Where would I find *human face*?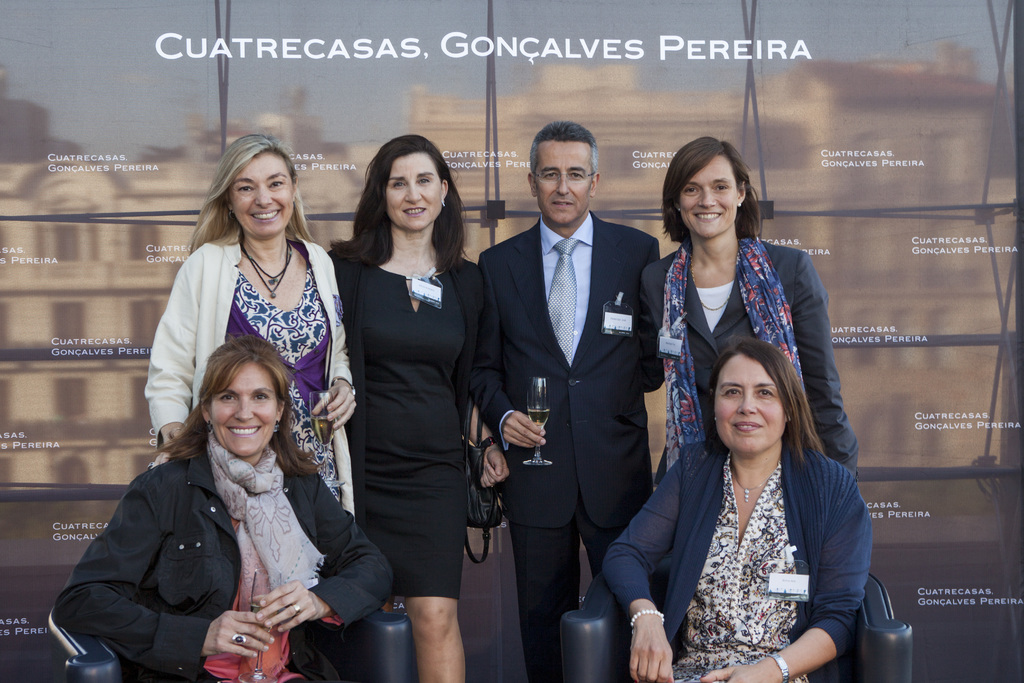
At box=[532, 140, 593, 229].
